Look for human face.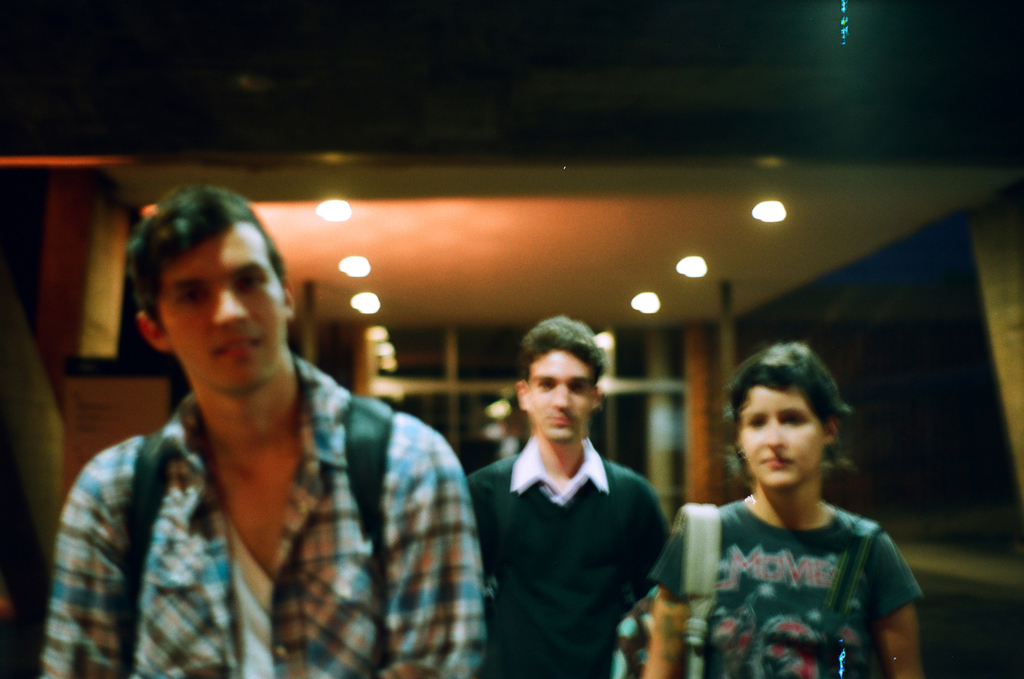
Found: select_region(731, 383, 828, 488).
